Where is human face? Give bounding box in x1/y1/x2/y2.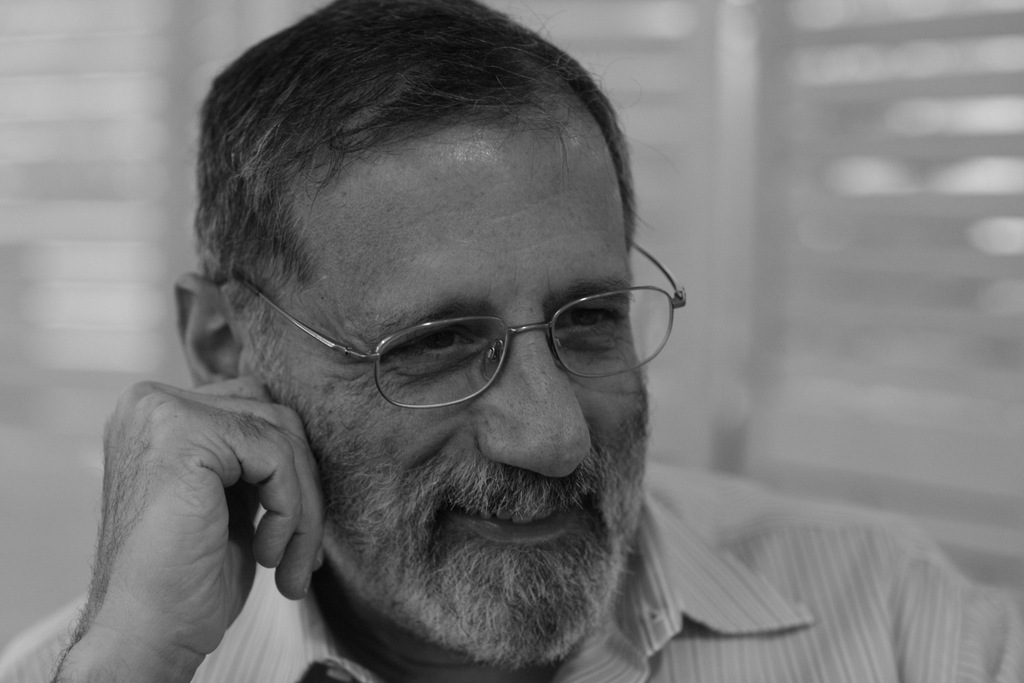
245/140/643/611.
